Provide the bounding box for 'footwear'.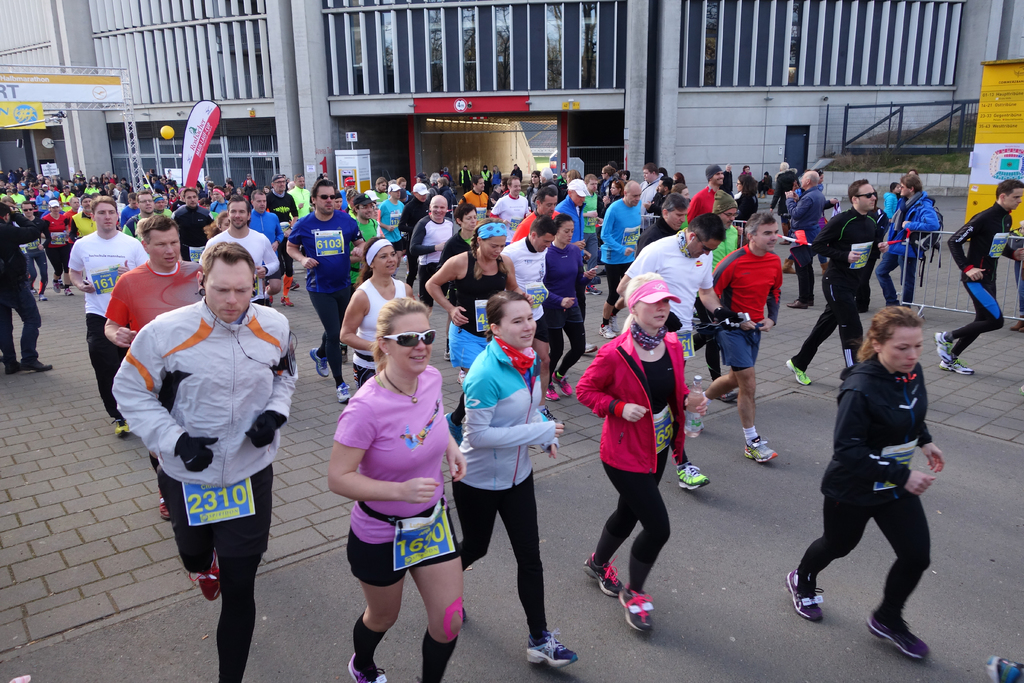
{"x1": 187, "y1": 549, "x2": 227, "y2": 599}.
